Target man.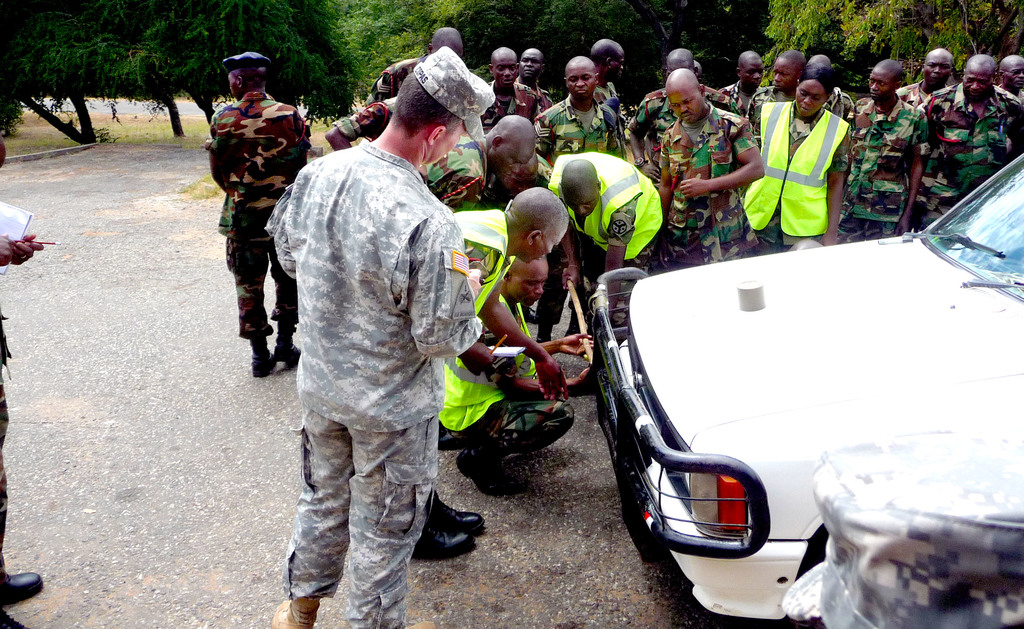
Target region: box(0, 229, 45, 628).
